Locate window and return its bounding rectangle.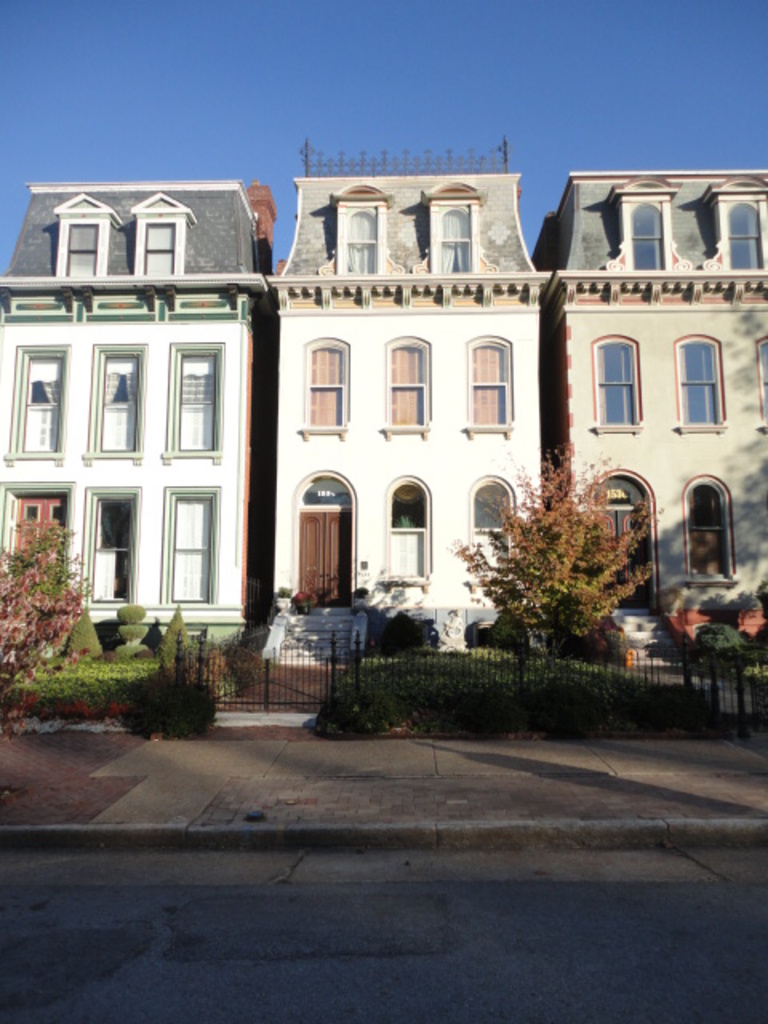
[left=382, top=331, right=435, bottom=443].
